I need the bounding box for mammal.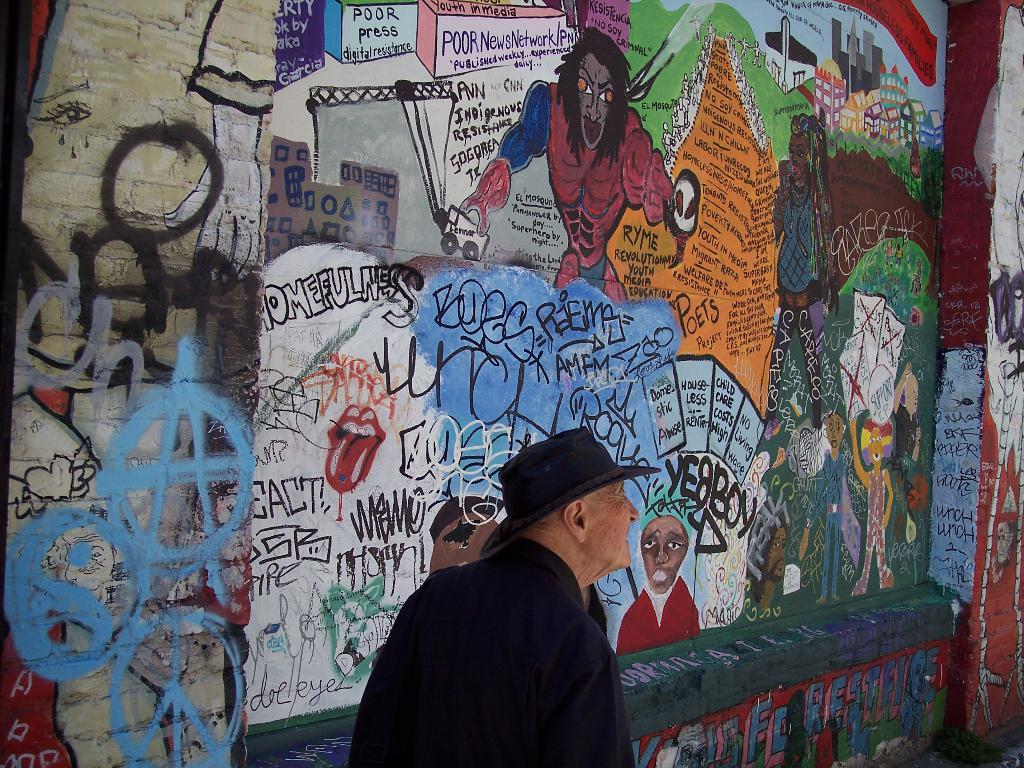
Here it is: 774 113 829 426.
